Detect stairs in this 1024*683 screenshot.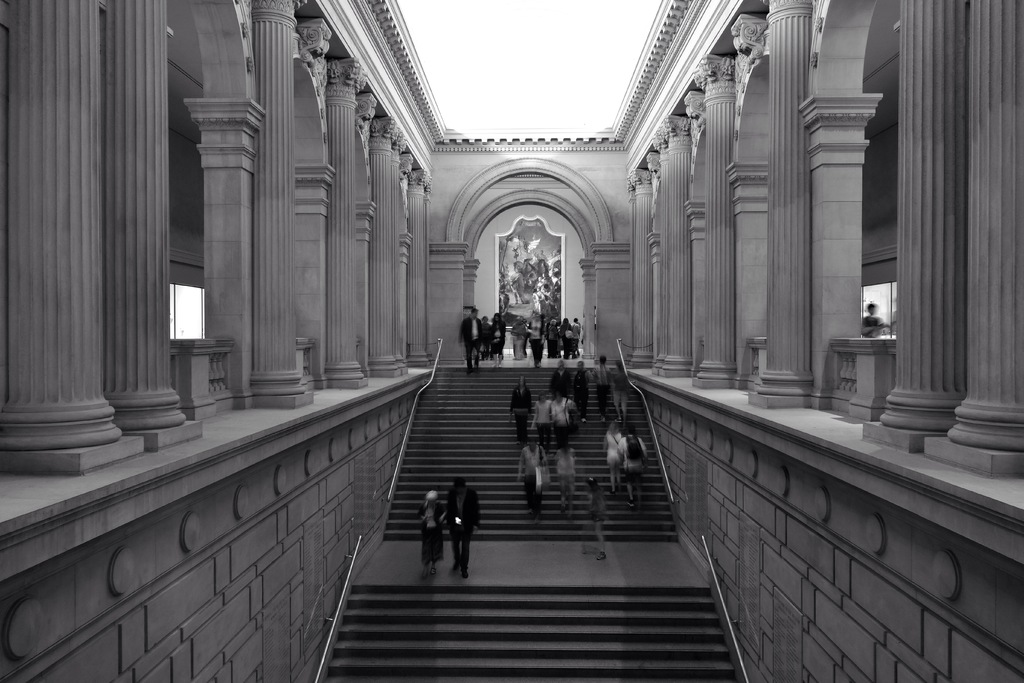
Detection: 310,361,751,682.
